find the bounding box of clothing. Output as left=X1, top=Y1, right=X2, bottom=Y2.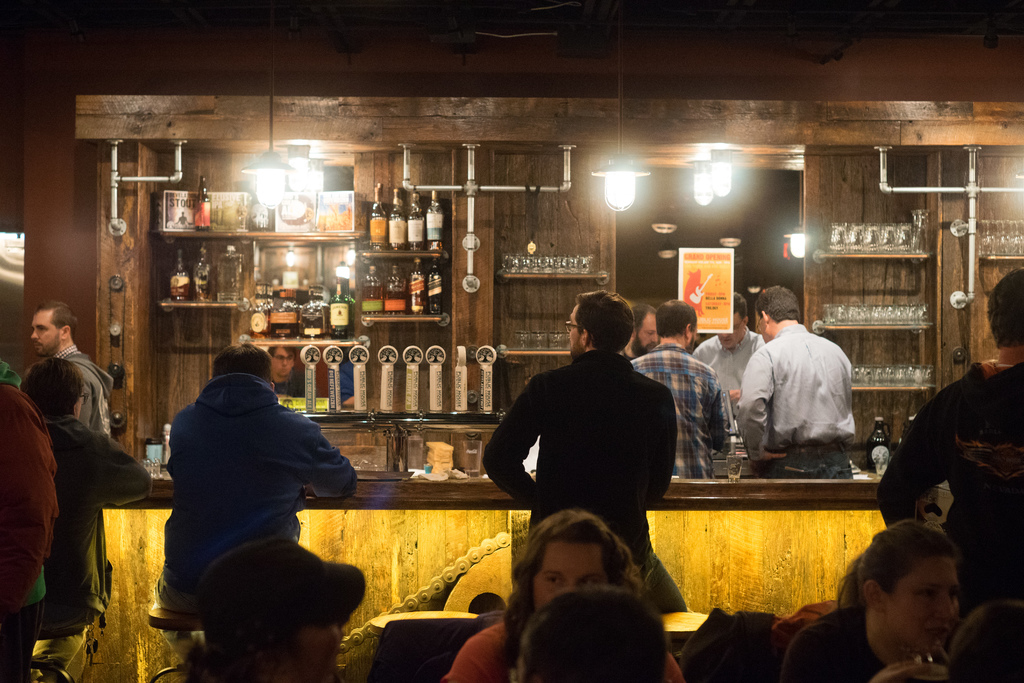
left=0, top=391, right=58, bottom=682.
